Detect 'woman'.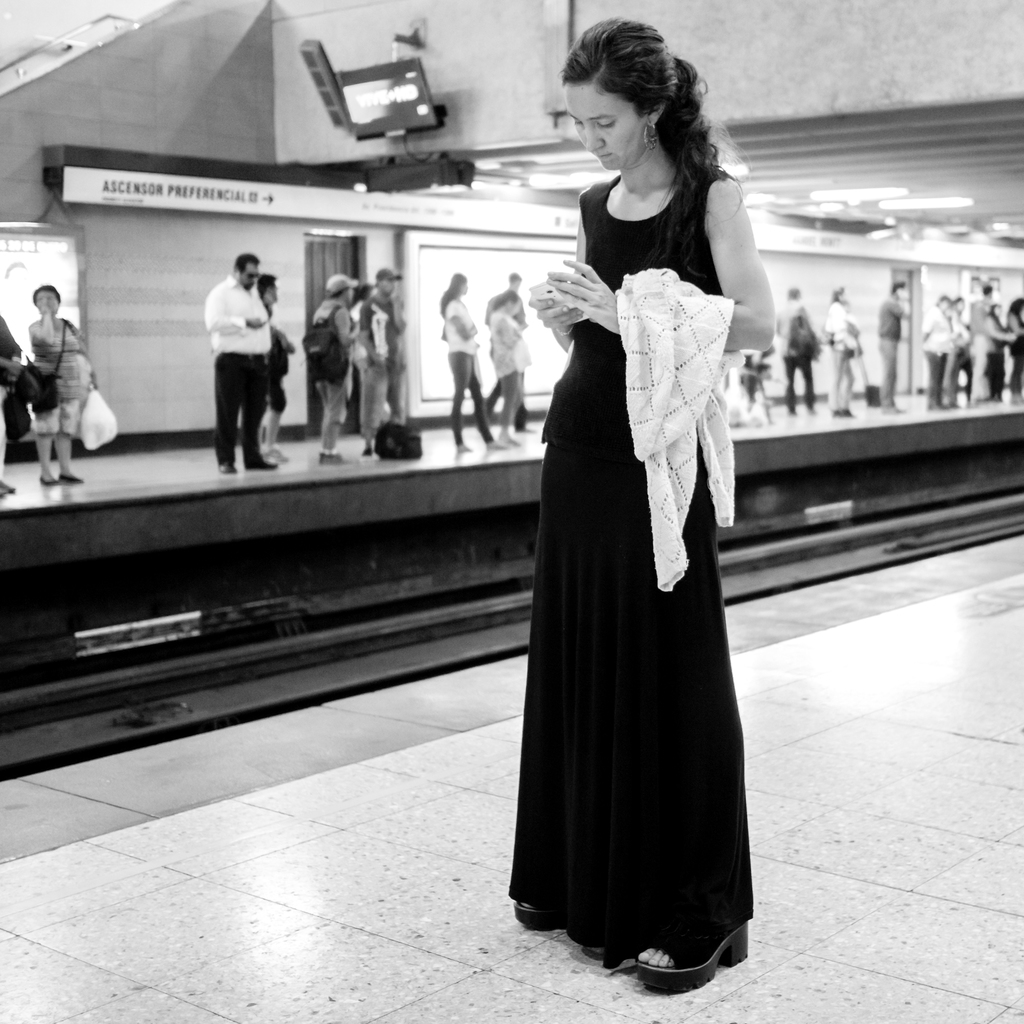
Detected at <box>25,285,95,488</box>.
